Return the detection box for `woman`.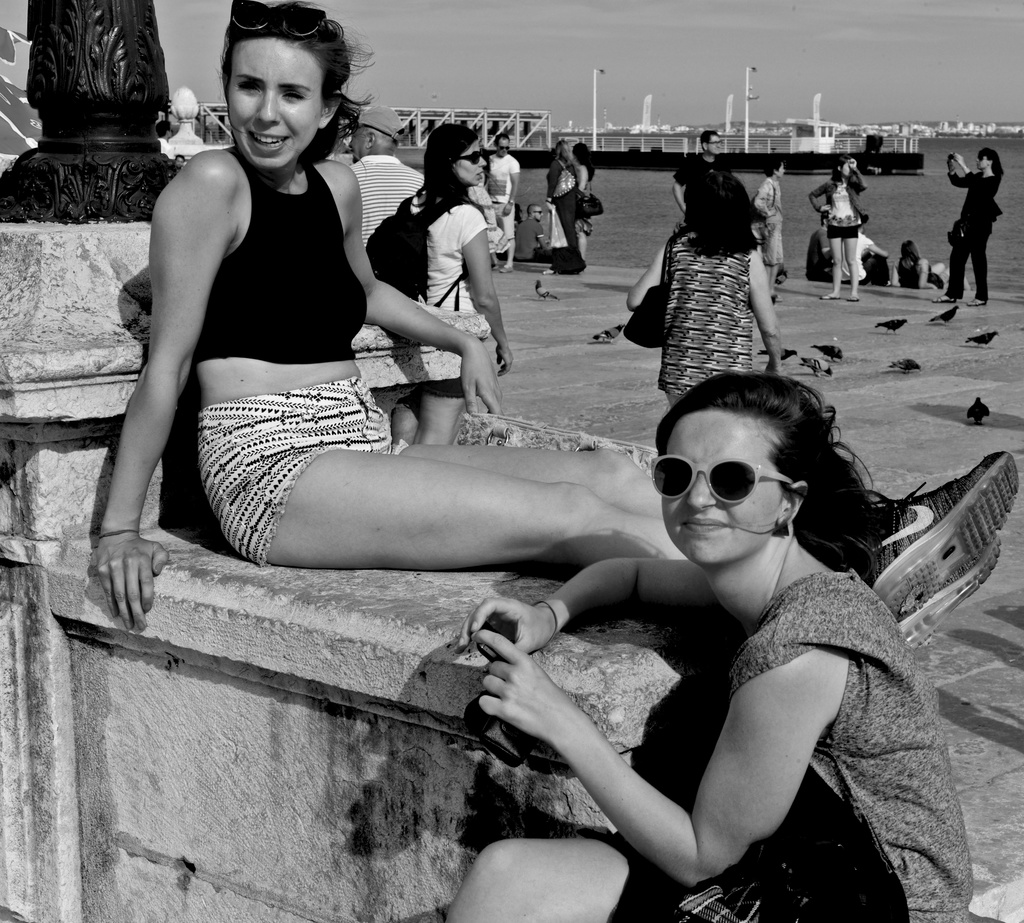
detection(570, 138, 602, 206).
